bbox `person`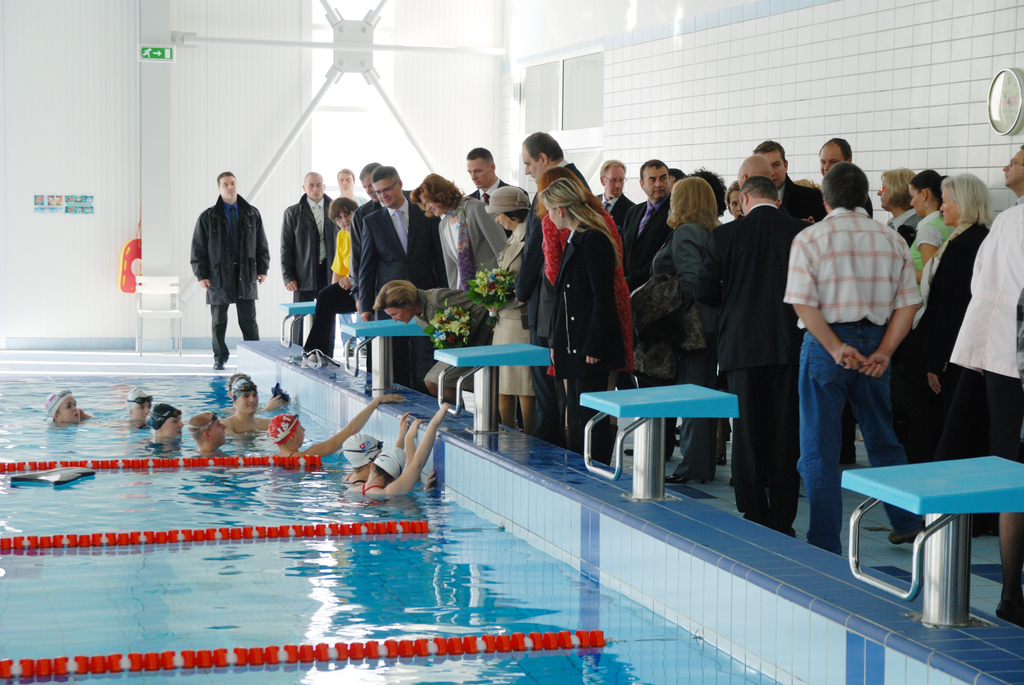
pyautogui.locateOnScreen(189, 410, 229, 461)
